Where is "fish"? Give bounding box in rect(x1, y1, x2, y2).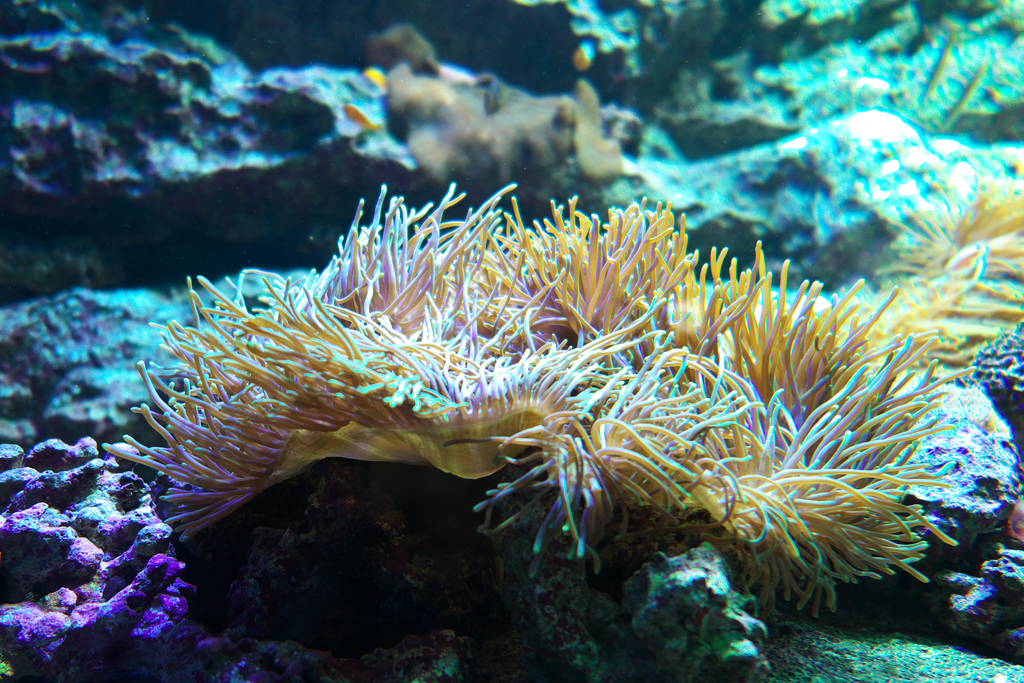
rect(346, 102, 380, 131).
